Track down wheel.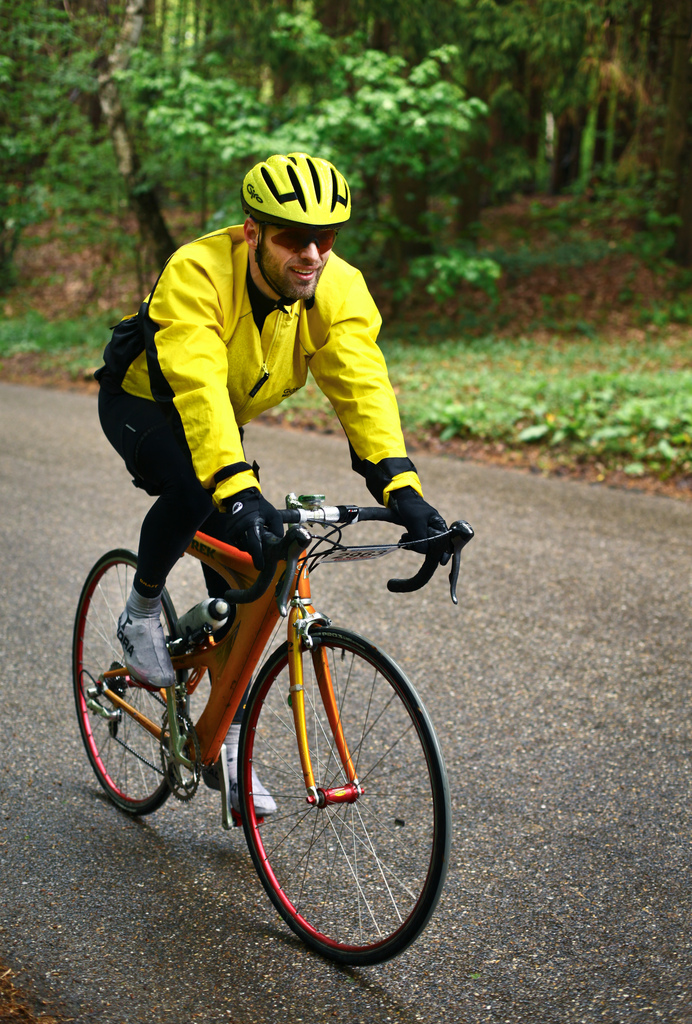
Tracked to select_region(237, 627, 452, 965).
